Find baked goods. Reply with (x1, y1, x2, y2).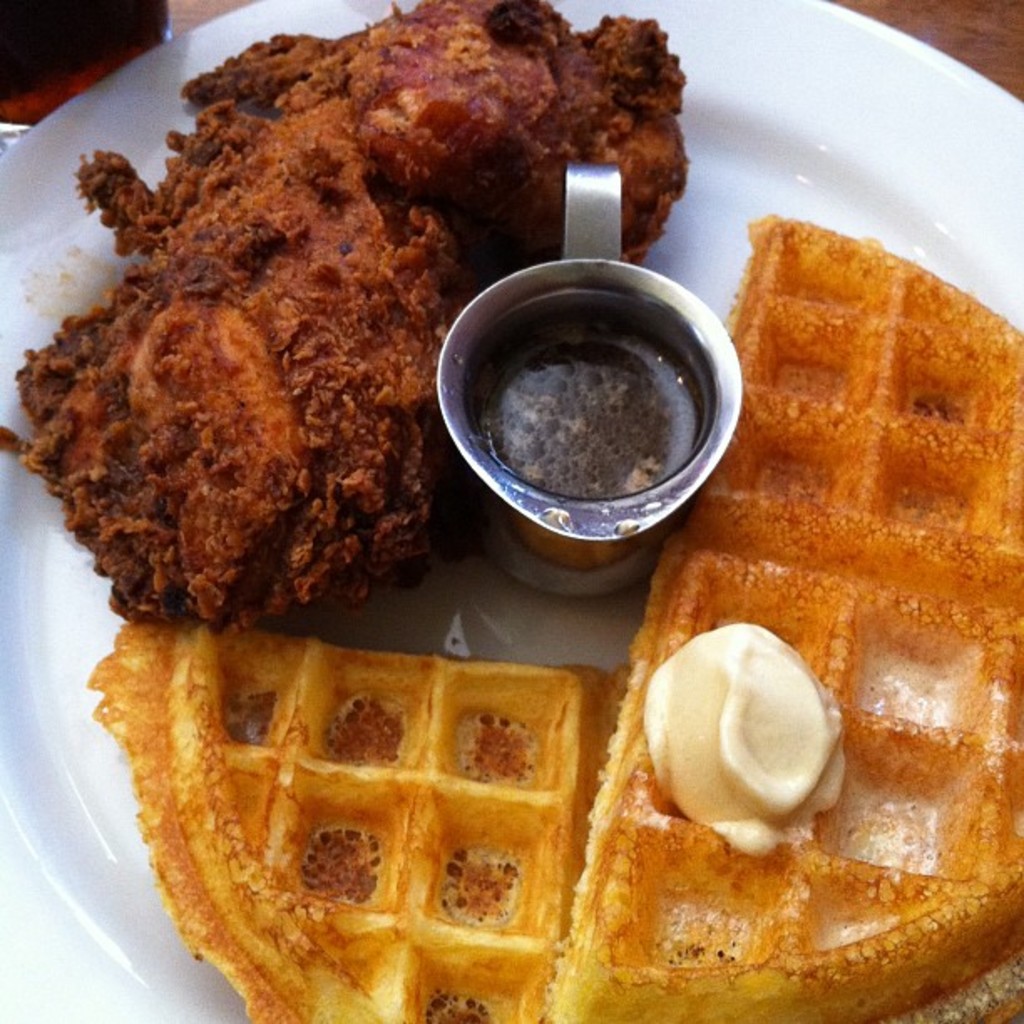
(79, 194, 1022, 1022).
